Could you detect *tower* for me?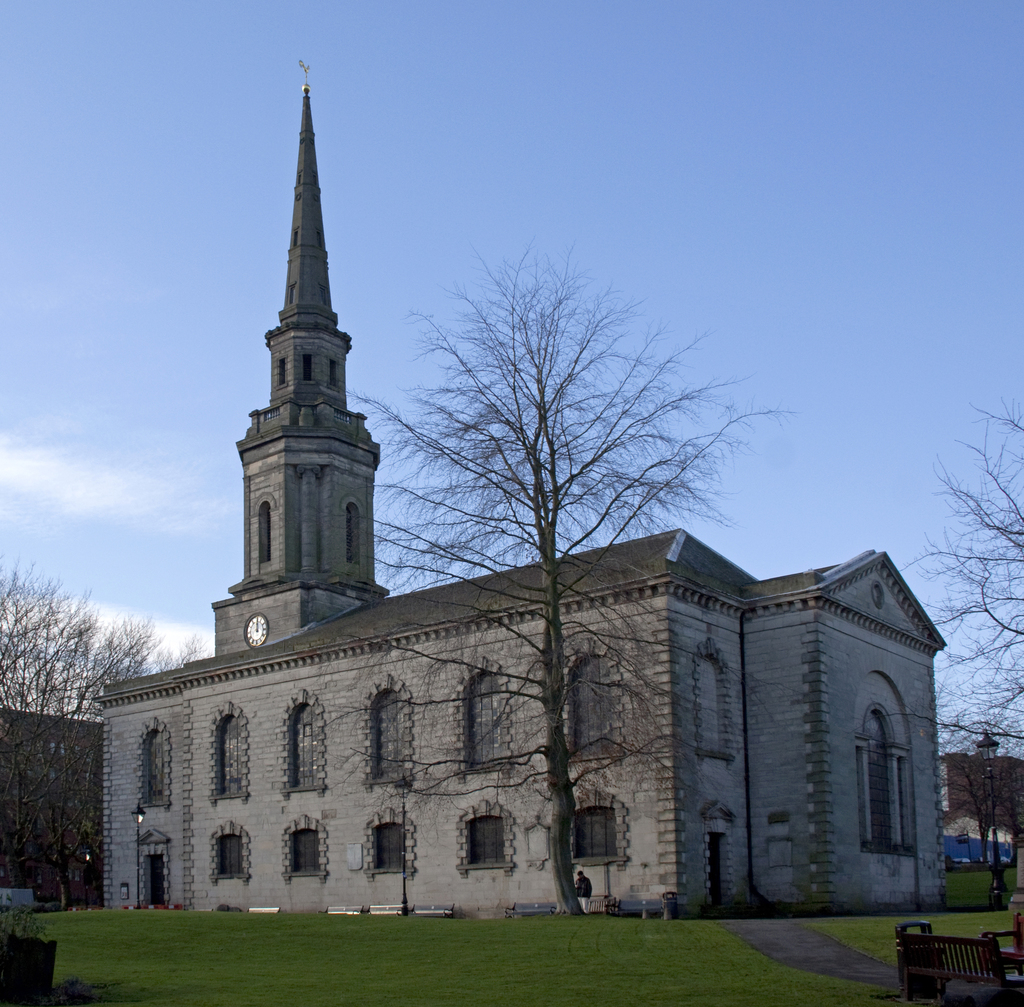
Detection result: x1=215, y1=51, x2=388, y2=658.
